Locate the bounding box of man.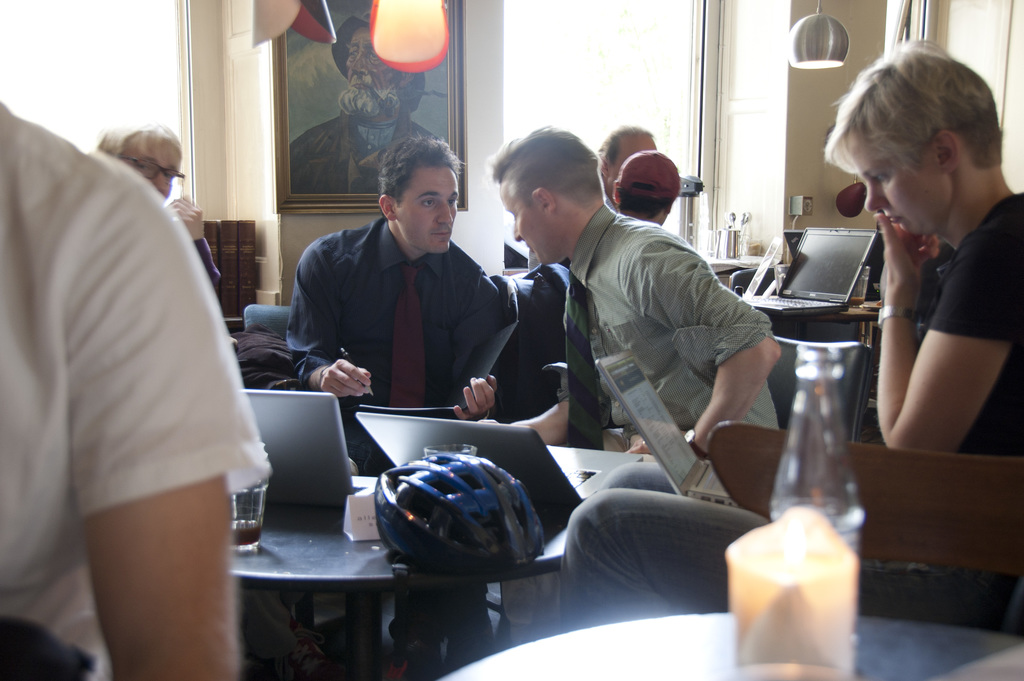
Bounding box: [left=290, top=137, right=506, bottom=423].
